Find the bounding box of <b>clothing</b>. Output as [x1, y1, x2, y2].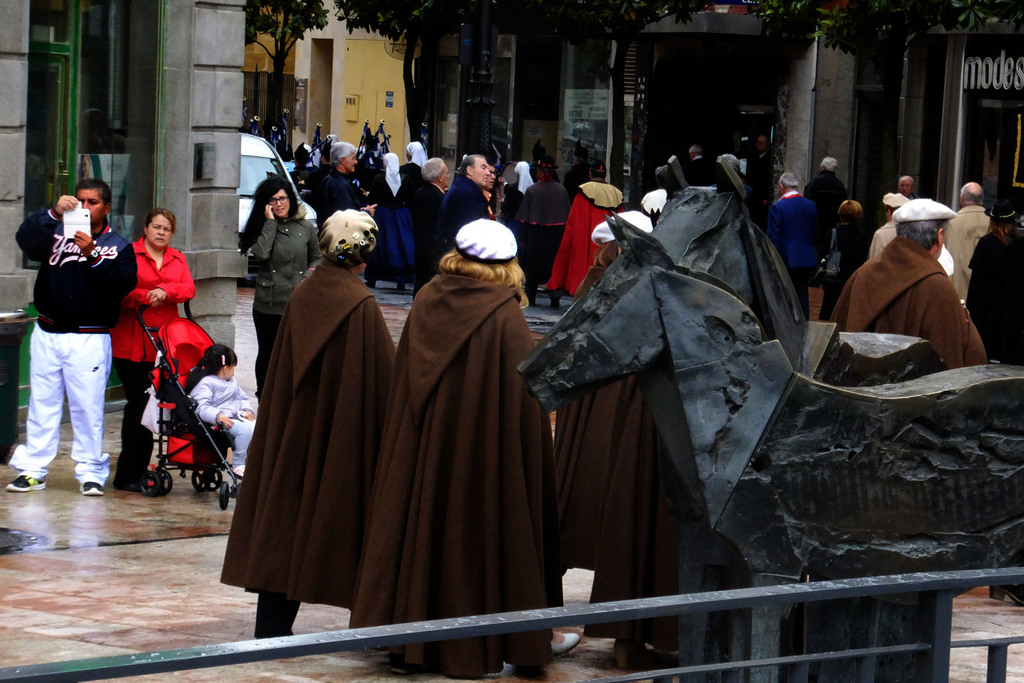
[107, 232, 193, 479].
